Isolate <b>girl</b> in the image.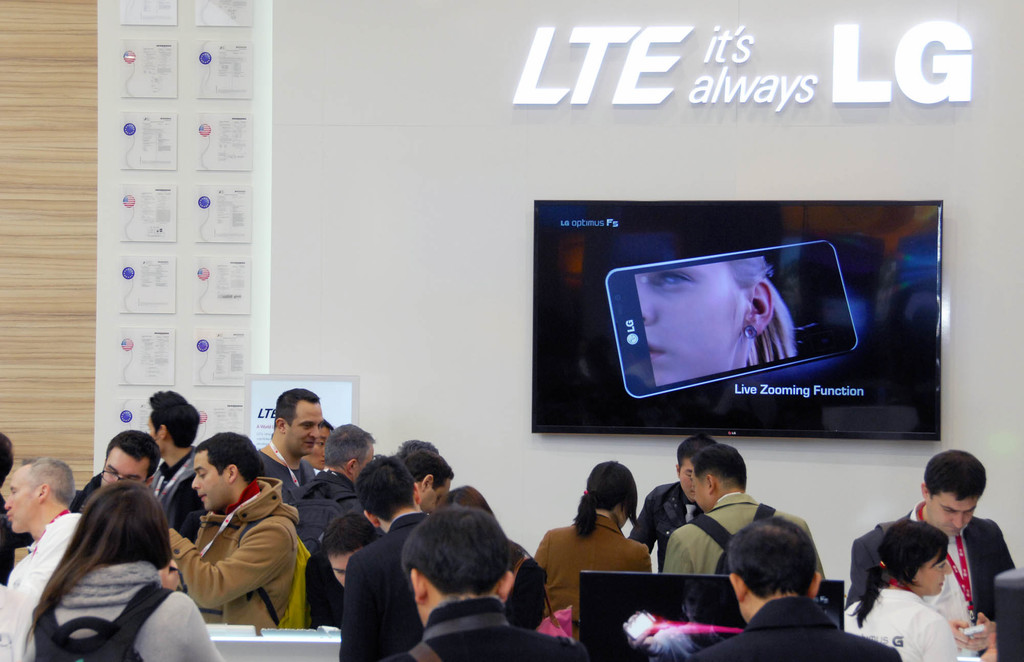
Isolated region: bbox(303, 528, 371, 628).
